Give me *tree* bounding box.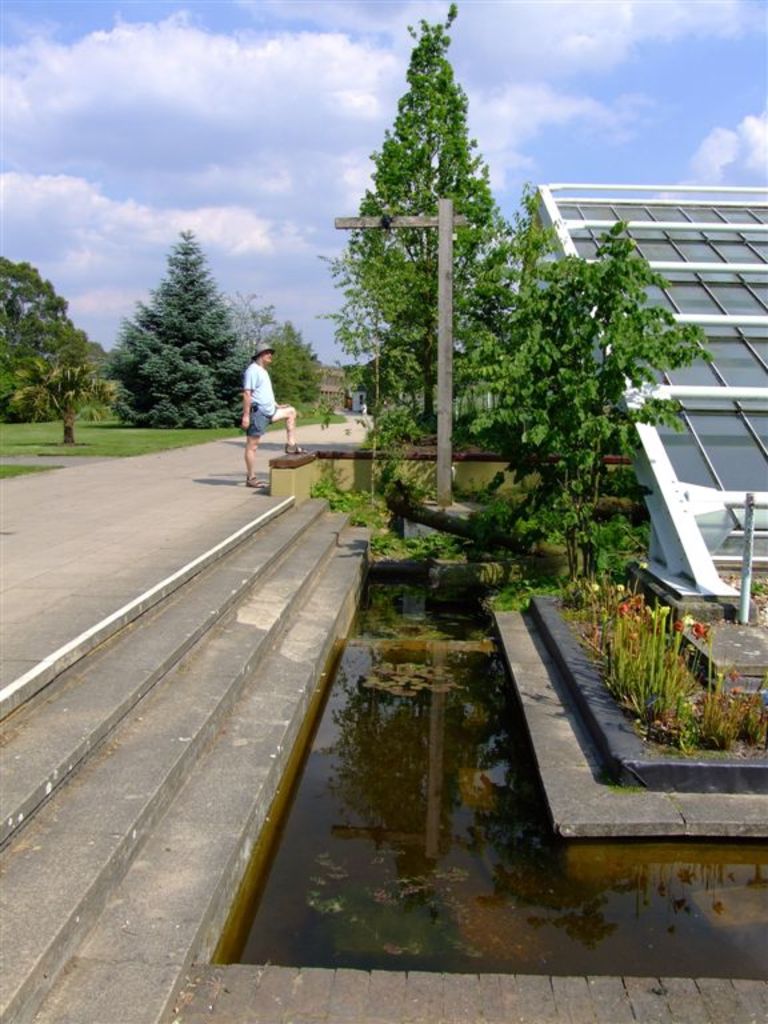
pyautogui.locateOnScreen(444, 177, 723, 587).
